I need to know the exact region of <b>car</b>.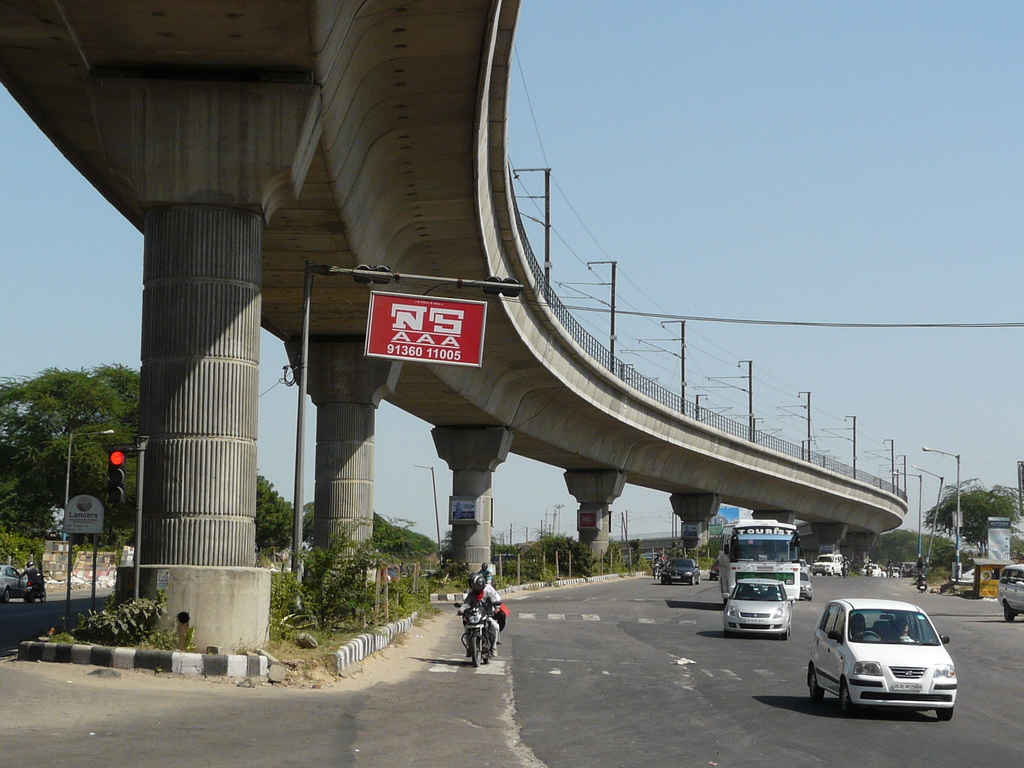
Region: region(725, 577, 790, 637).
